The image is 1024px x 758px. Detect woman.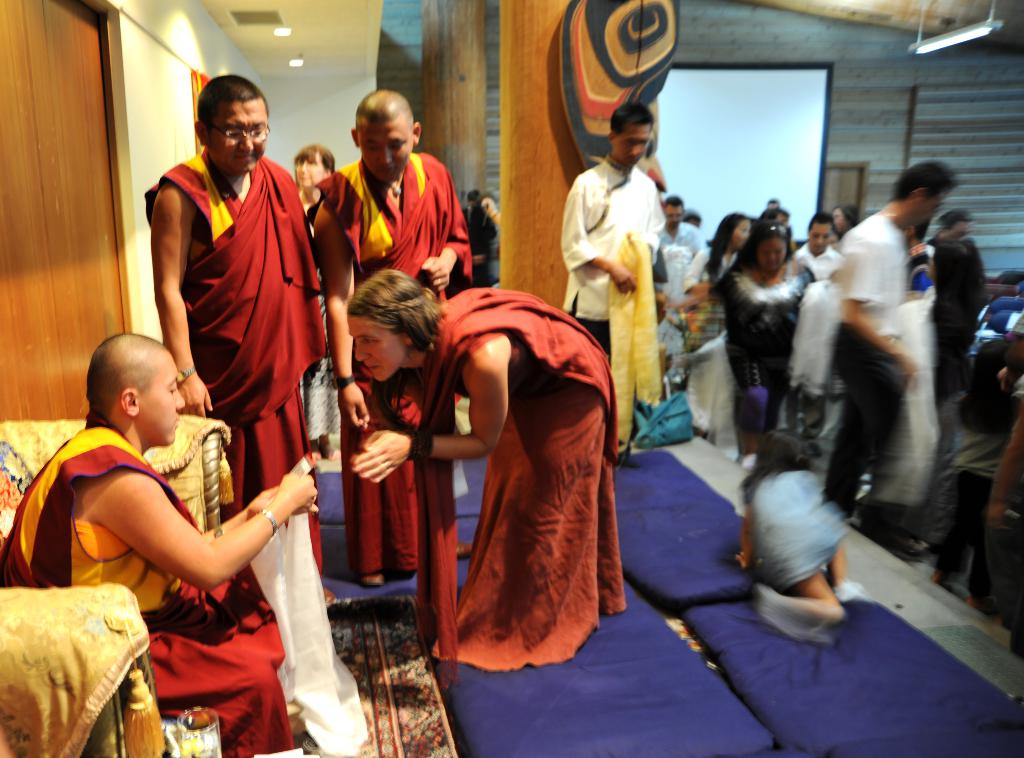
Detection: <region>349, 264, 614, 670</region>.
